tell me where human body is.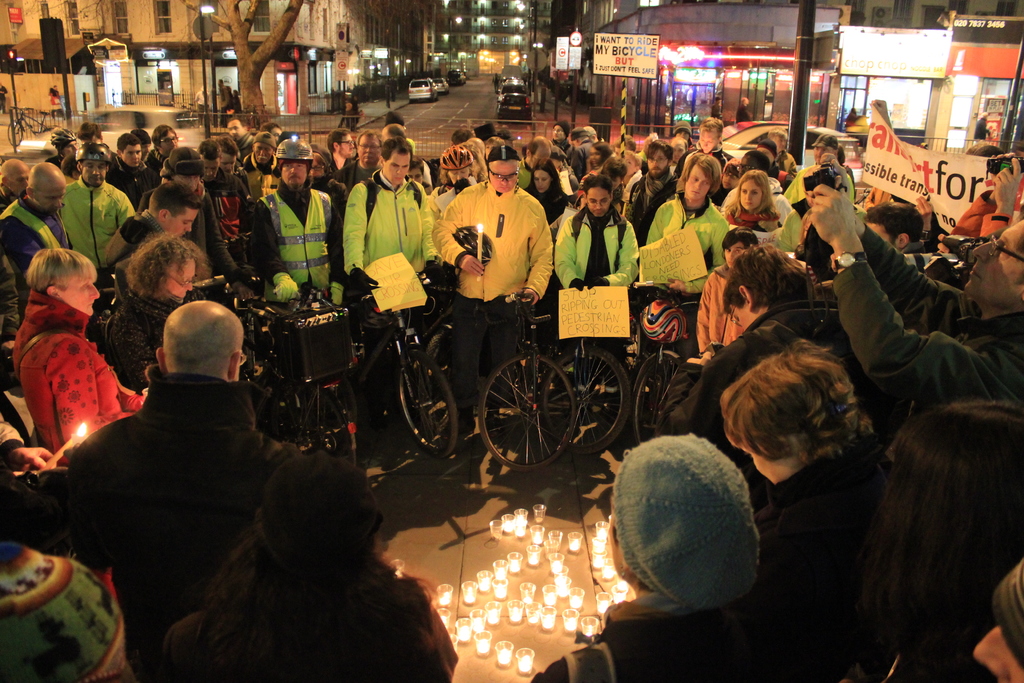
human body is at rect(0, 409, 65, 531).
